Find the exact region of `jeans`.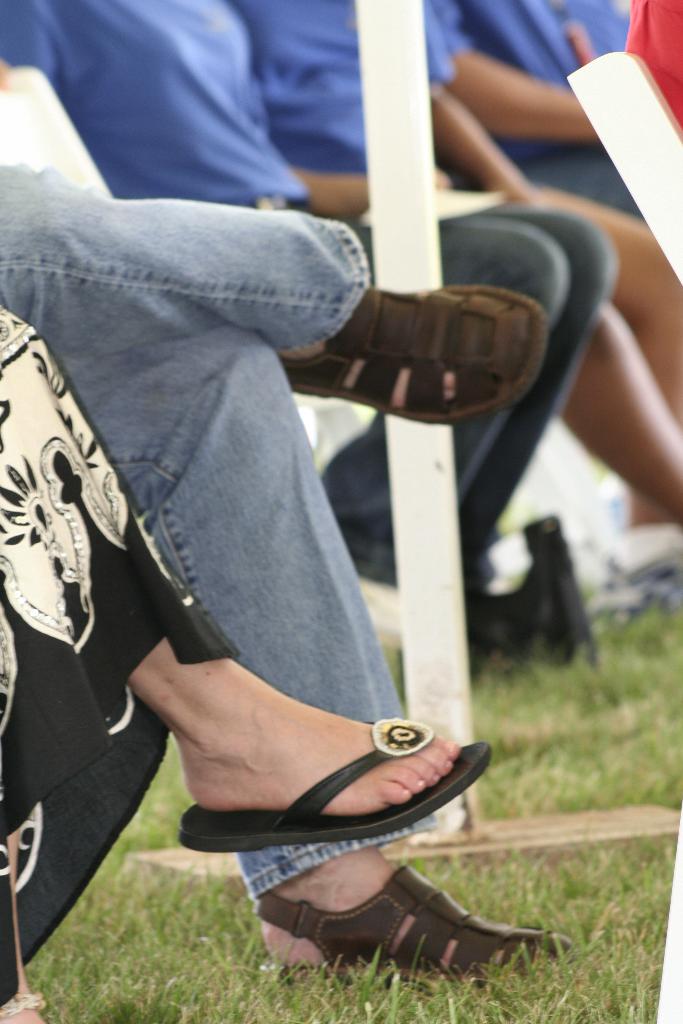
Exact region: crop(327, 205, 611, 588).
